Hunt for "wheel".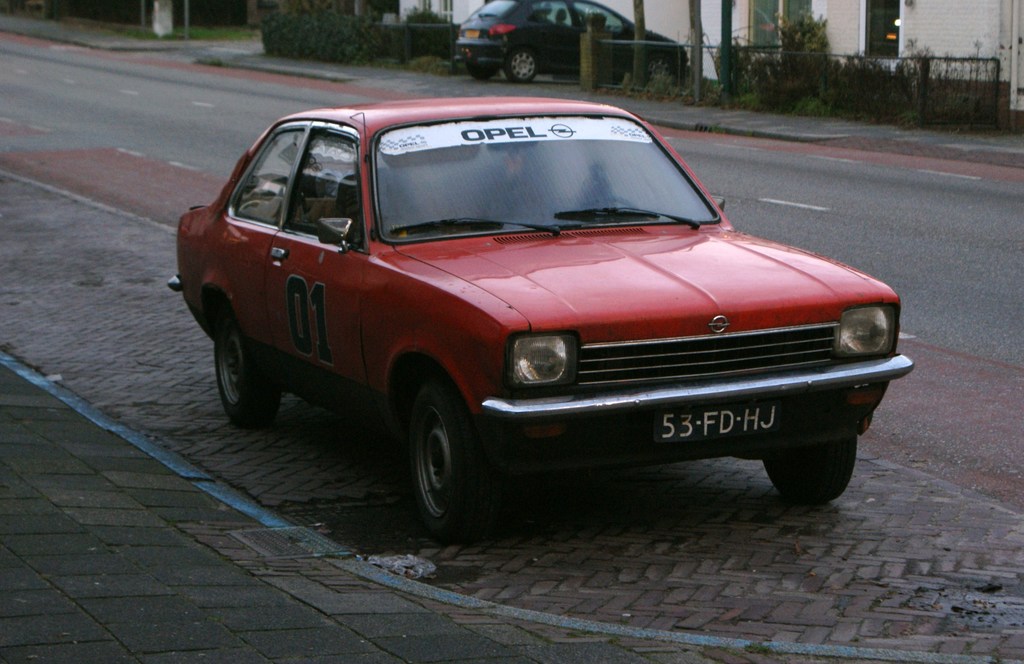
Hunted down at bbox=(760, 426, 863, 502).
